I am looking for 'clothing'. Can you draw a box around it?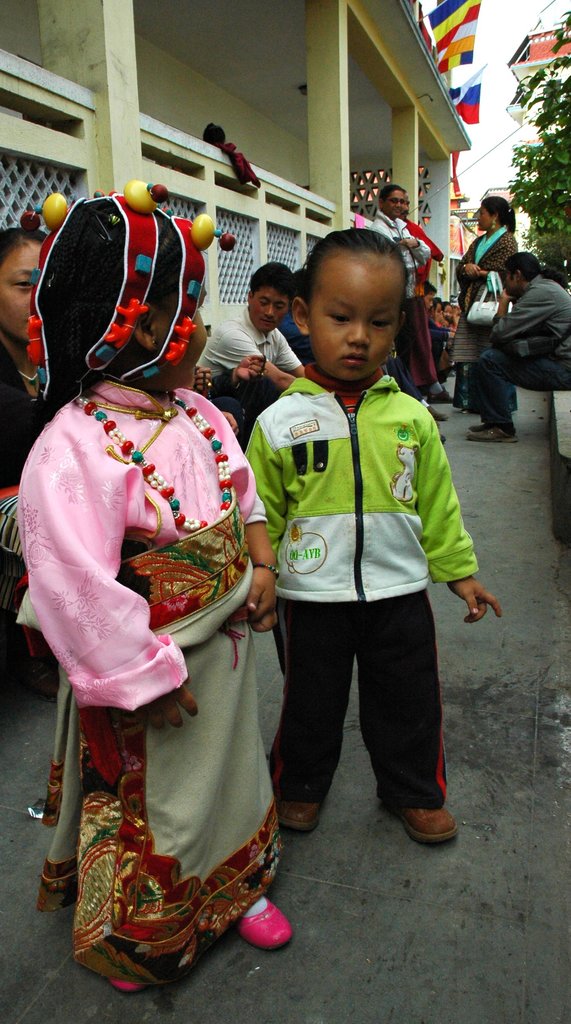
Sure, the bounding box is (x1=190, y1=288, x2=288, y2=407).
